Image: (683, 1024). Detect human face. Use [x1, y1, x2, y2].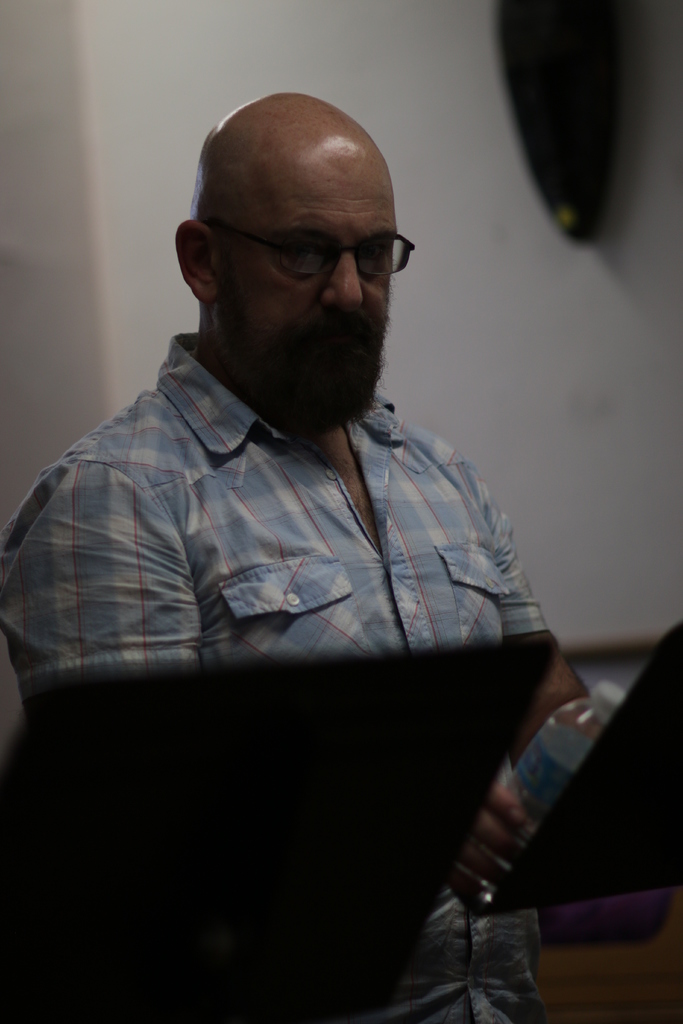
[211, 152, 394, 403].
